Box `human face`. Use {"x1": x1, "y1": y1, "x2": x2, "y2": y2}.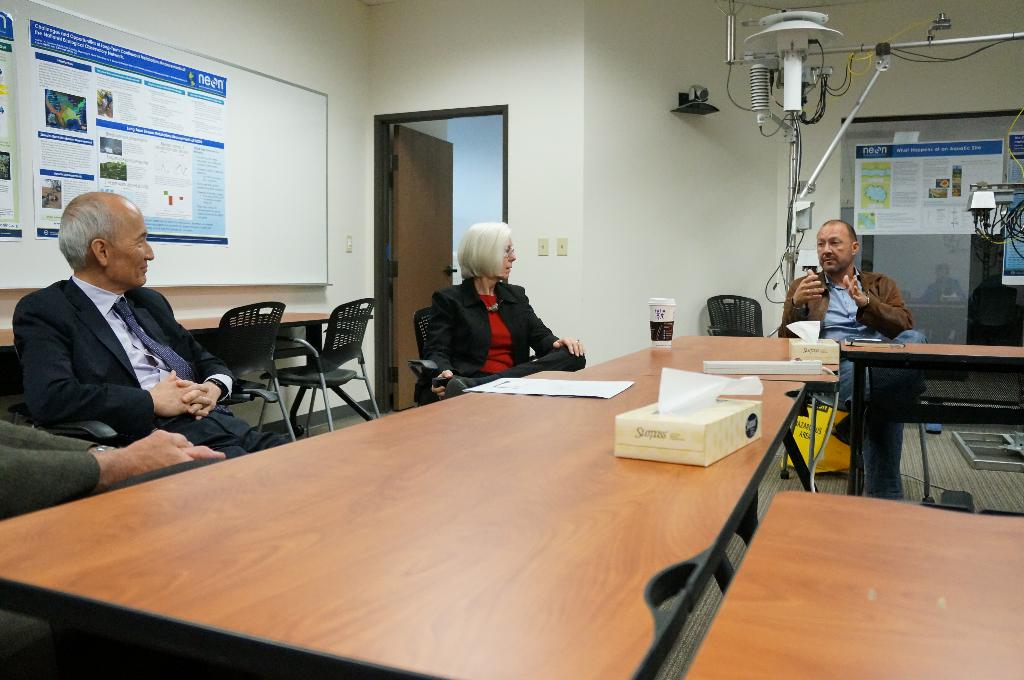
{"x1": 109, "y1": 209, "x2": 155, "y2": 286}.
